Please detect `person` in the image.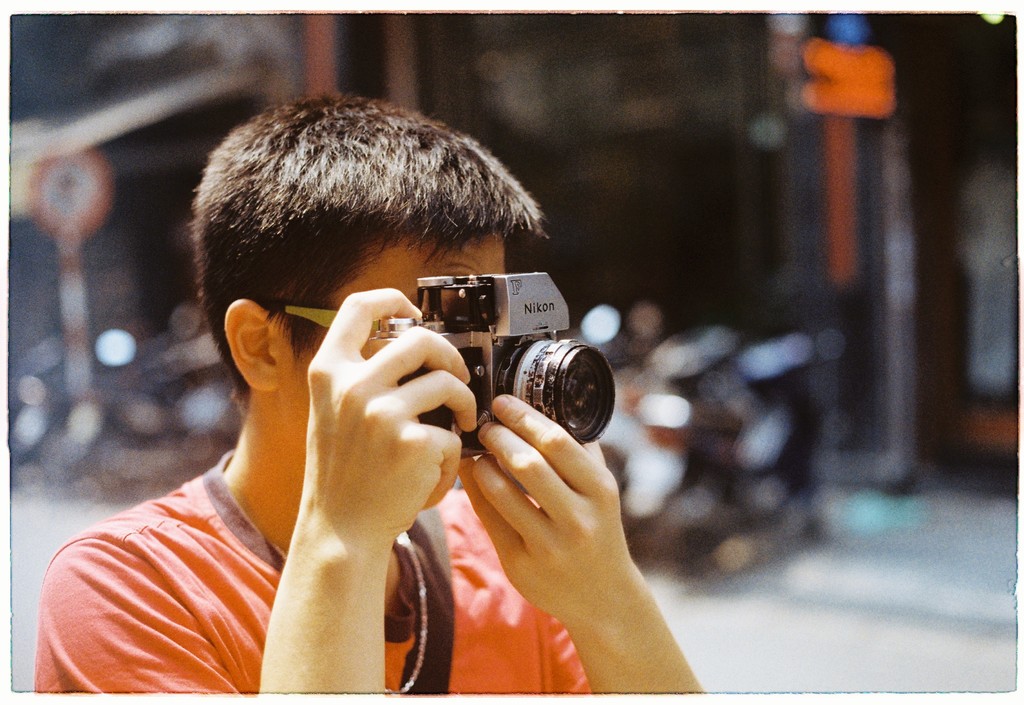
[28,99,707,699].
